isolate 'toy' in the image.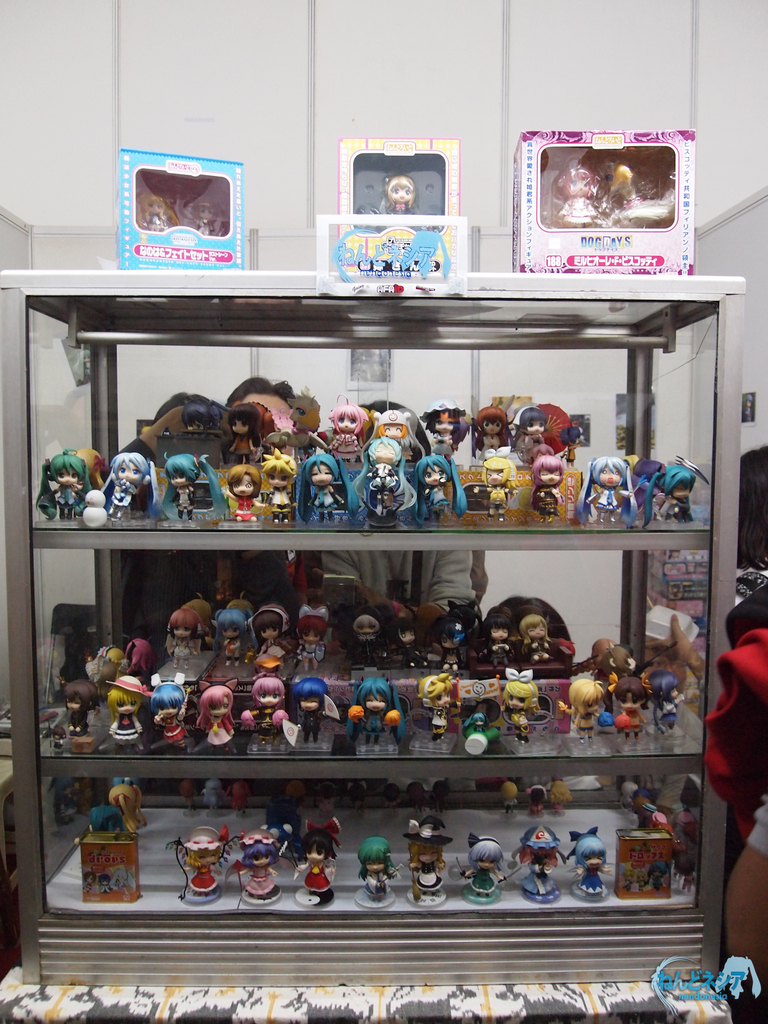
Isolated region: [499,779,520,816].
